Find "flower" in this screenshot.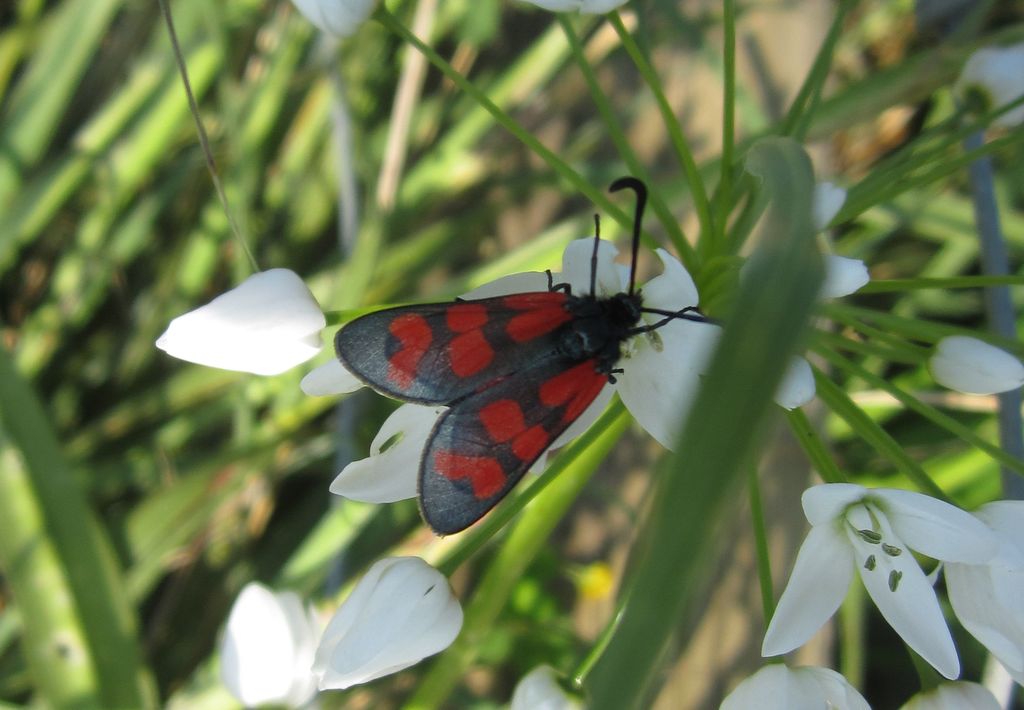
The bounding box for "flower" is [283,0,384,37].
